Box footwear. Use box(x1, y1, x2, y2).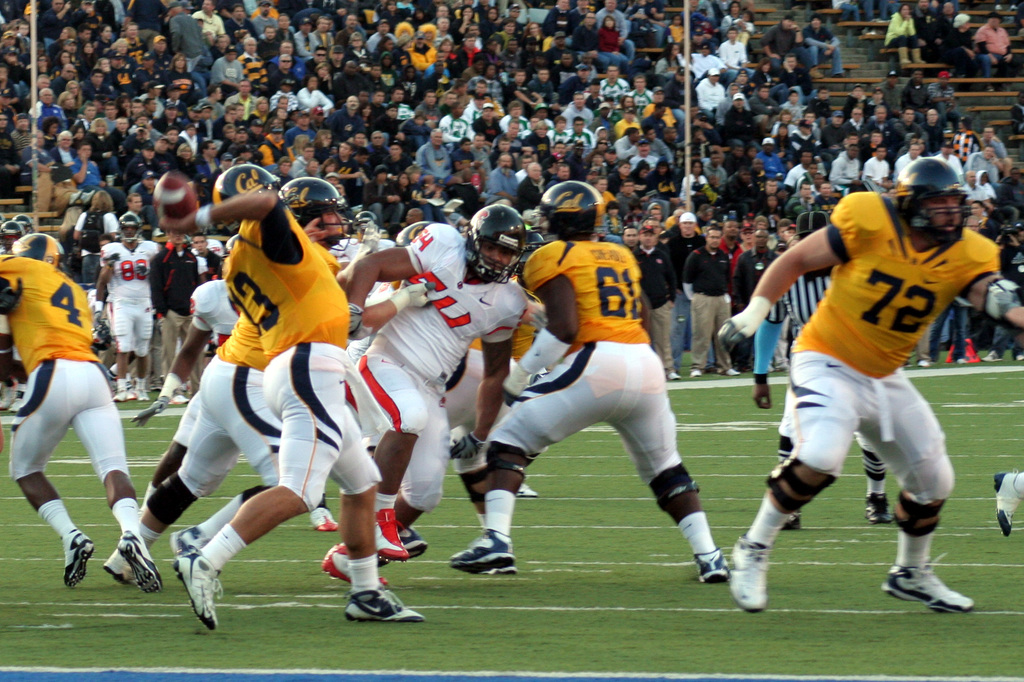
box(348, 591, 421, 623).
